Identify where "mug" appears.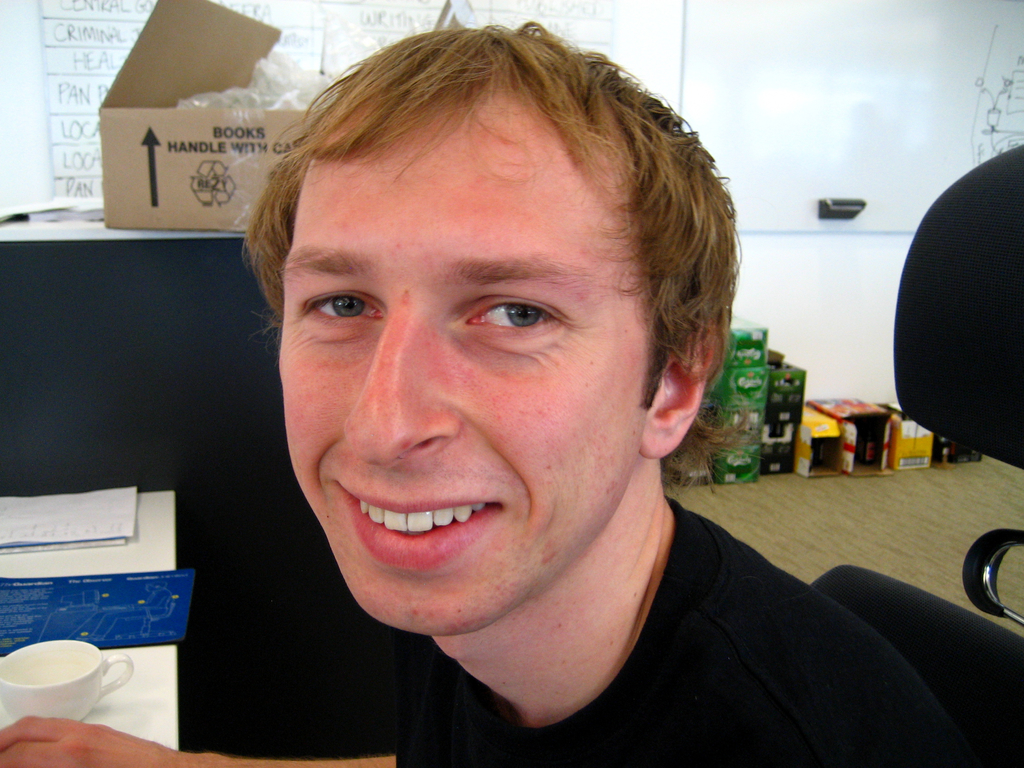
Appears at box(0, 640, 133, 726).
